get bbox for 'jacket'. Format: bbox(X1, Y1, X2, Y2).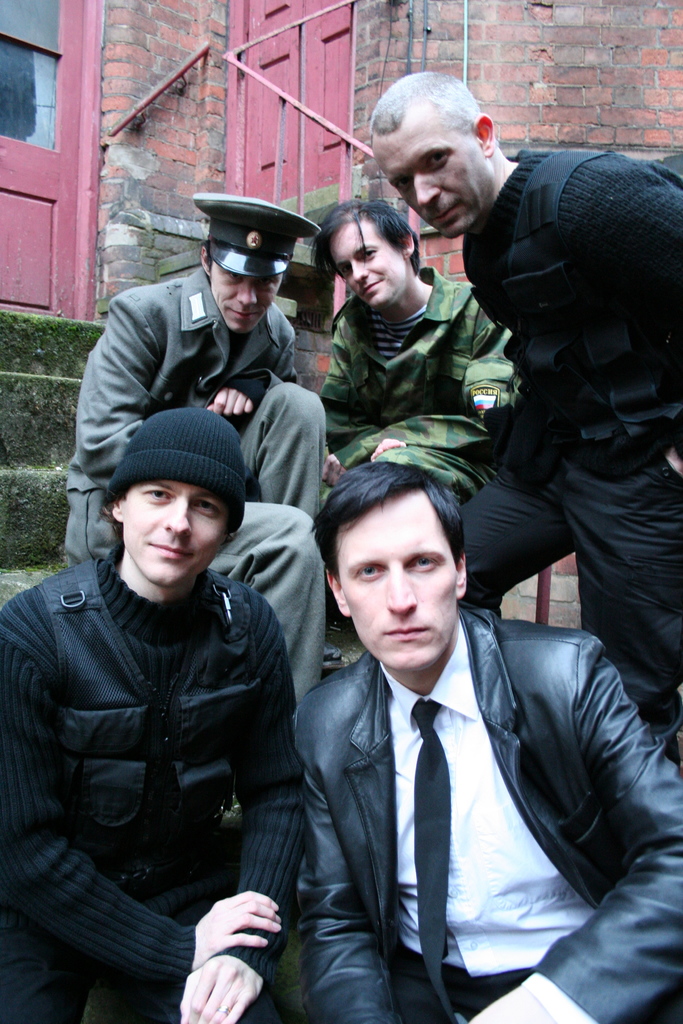
bbox(319, 265, 517, 494).
